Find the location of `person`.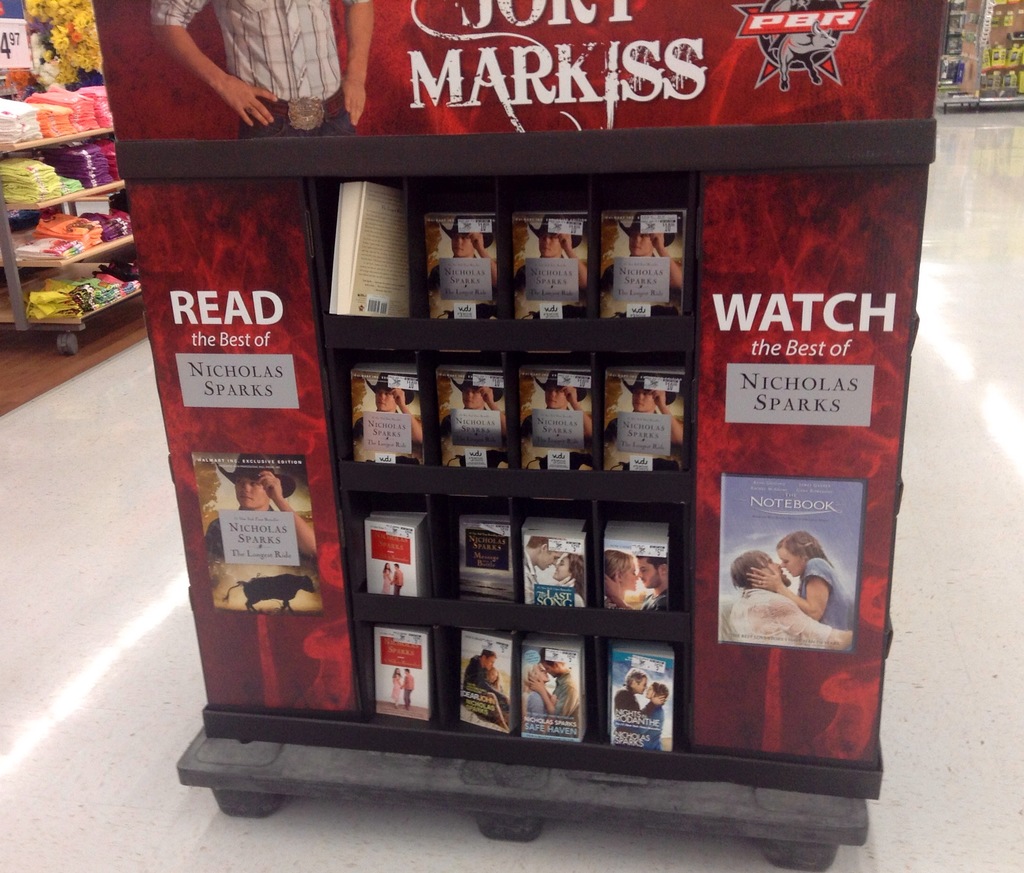
Location: [604, 545, 635, 605].
